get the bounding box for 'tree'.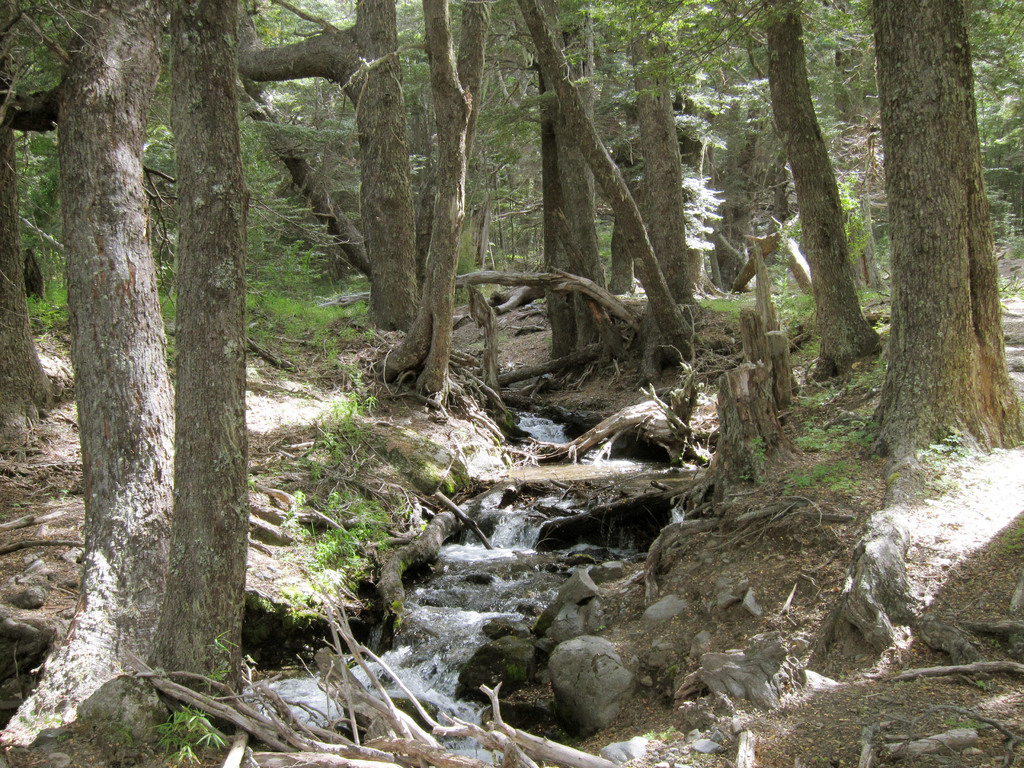
region(467, 0, 631, 381).
